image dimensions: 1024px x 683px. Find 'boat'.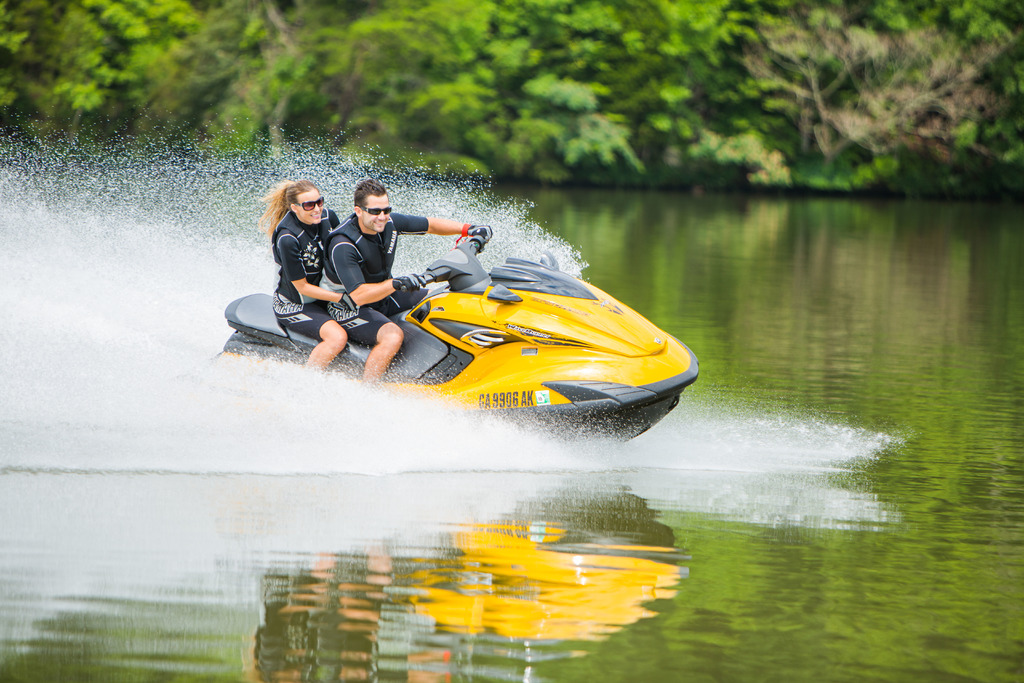
[205, 242, 689, 425].
